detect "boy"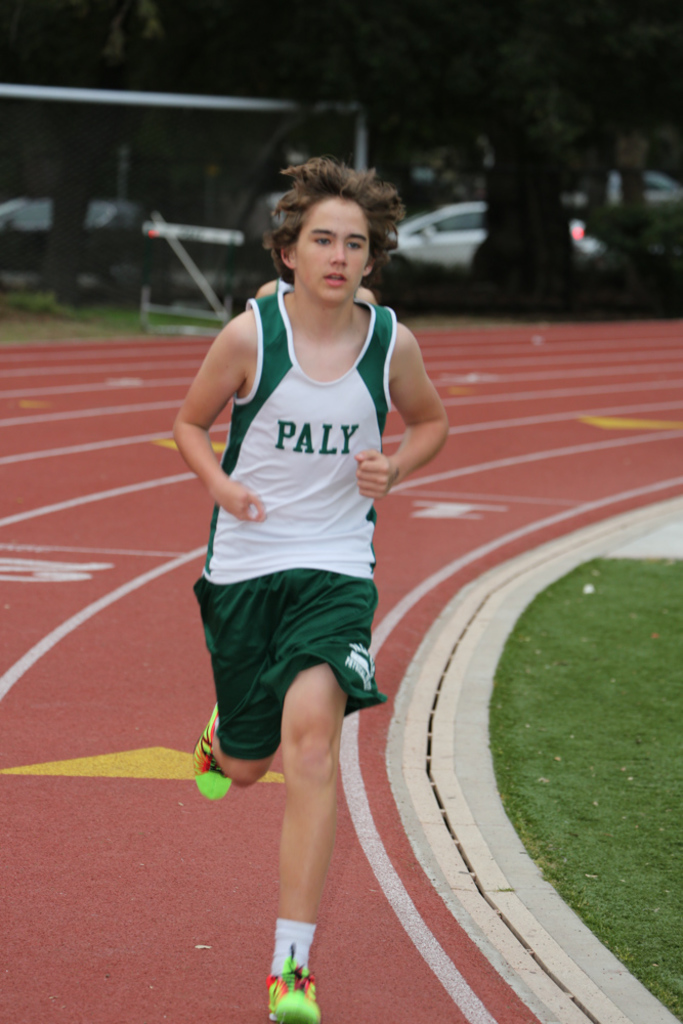
box(172, 153, 450, 1023)
